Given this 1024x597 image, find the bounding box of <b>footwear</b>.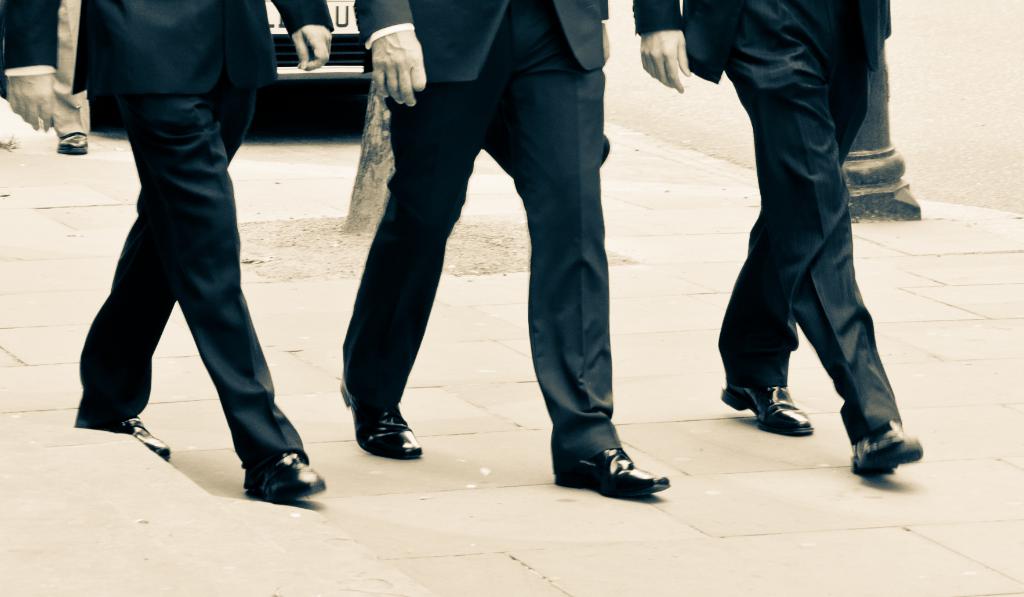
x1=556, y1=447, x2=668, y2=499.
